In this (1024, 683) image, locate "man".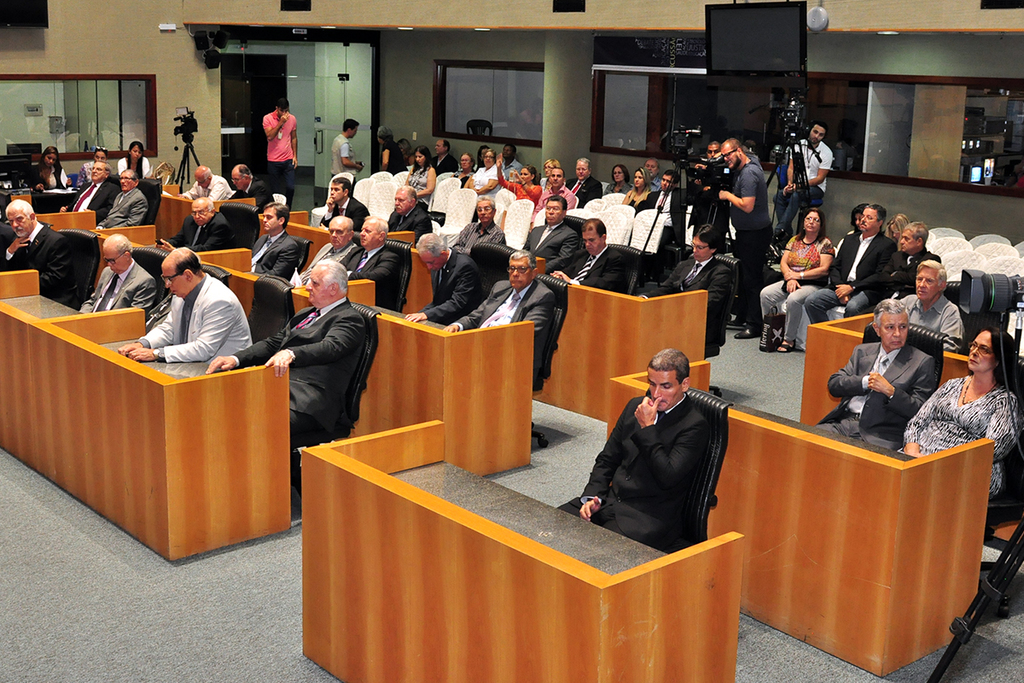
Bounding box: x1=530 y1=165 x2=578 y2=232.
